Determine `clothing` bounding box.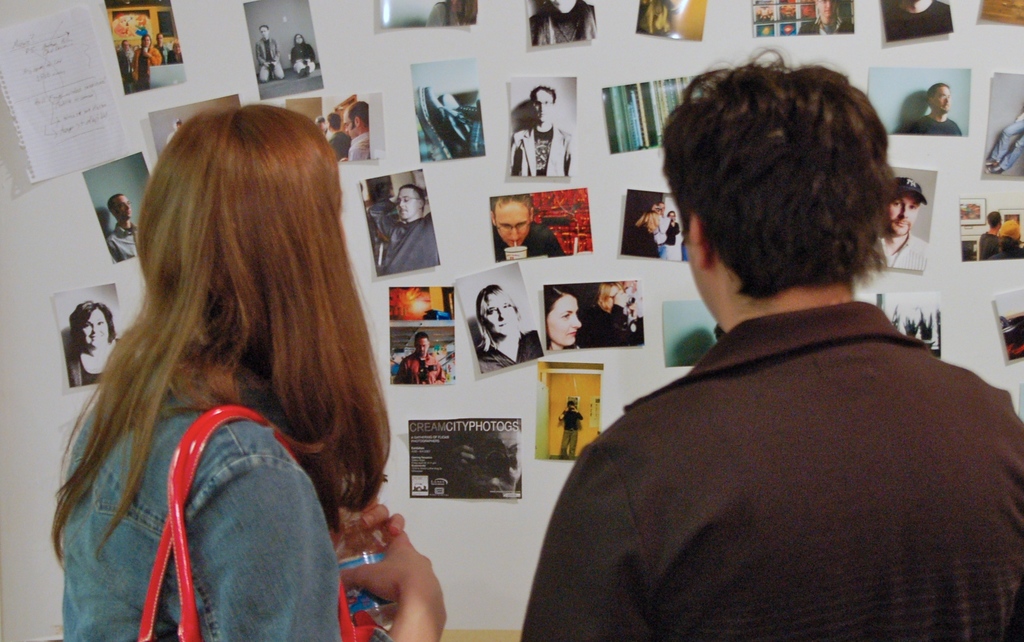
Determined: box=[152, 44, 168, 62].
